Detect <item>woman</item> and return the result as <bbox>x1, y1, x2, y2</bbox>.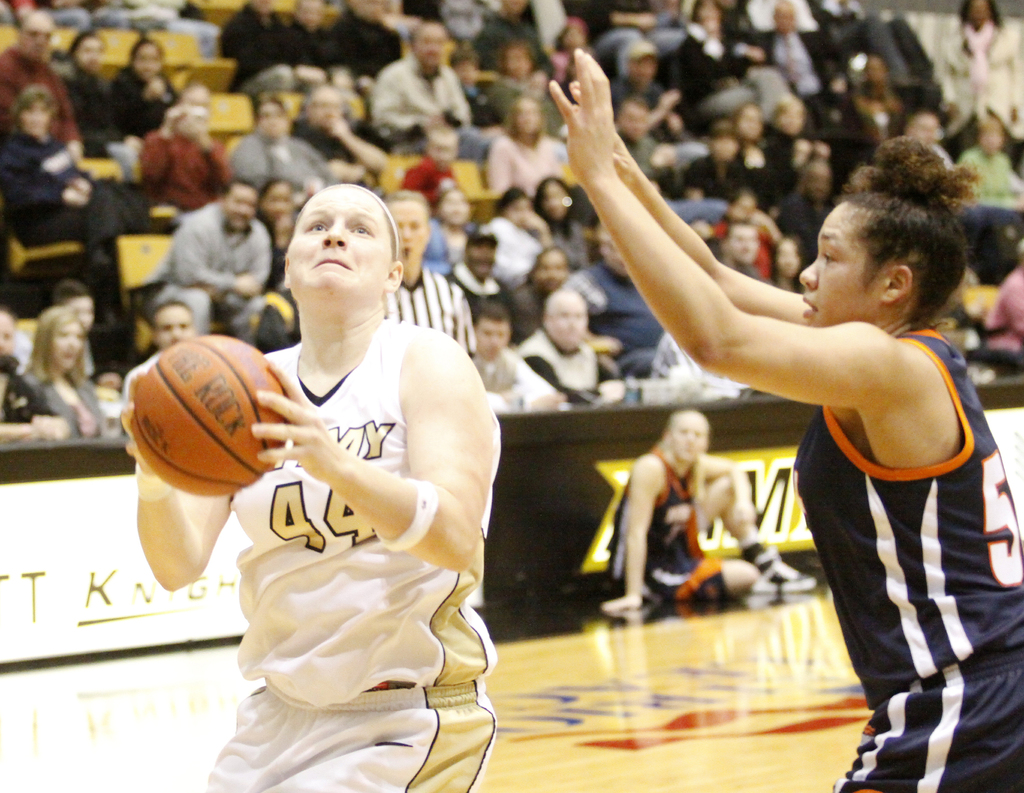
<bbox>770, 236, 810, 293</bbox>.
